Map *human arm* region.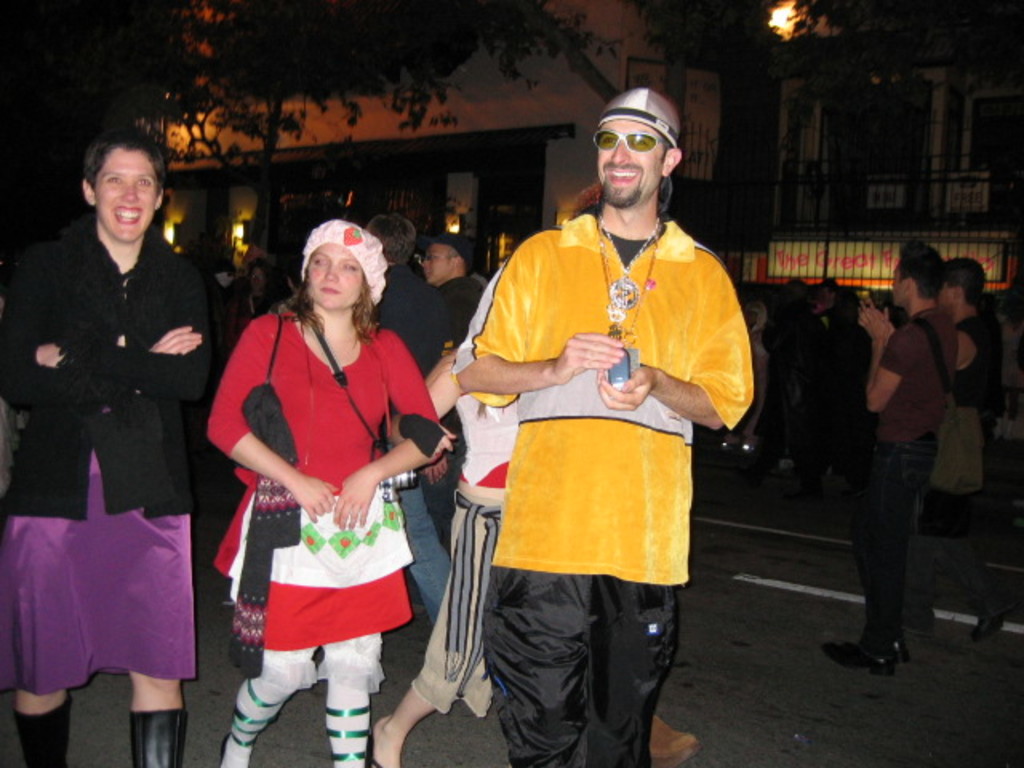
Mapped to bbox(866, 294, 899, 368).
